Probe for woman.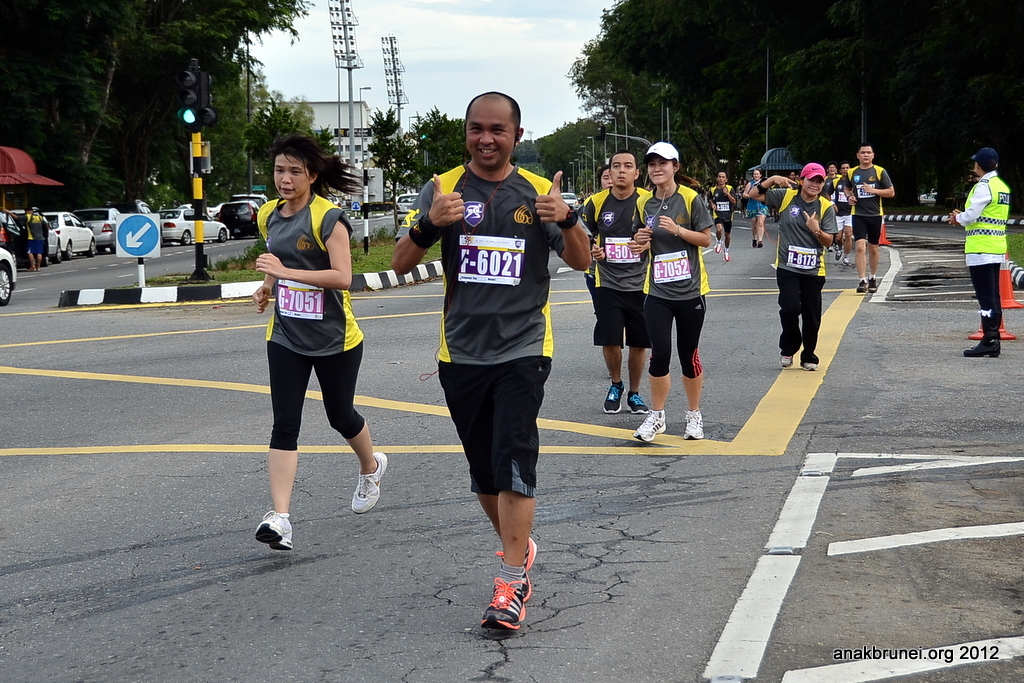
Probe result: 749 162 838 370.
